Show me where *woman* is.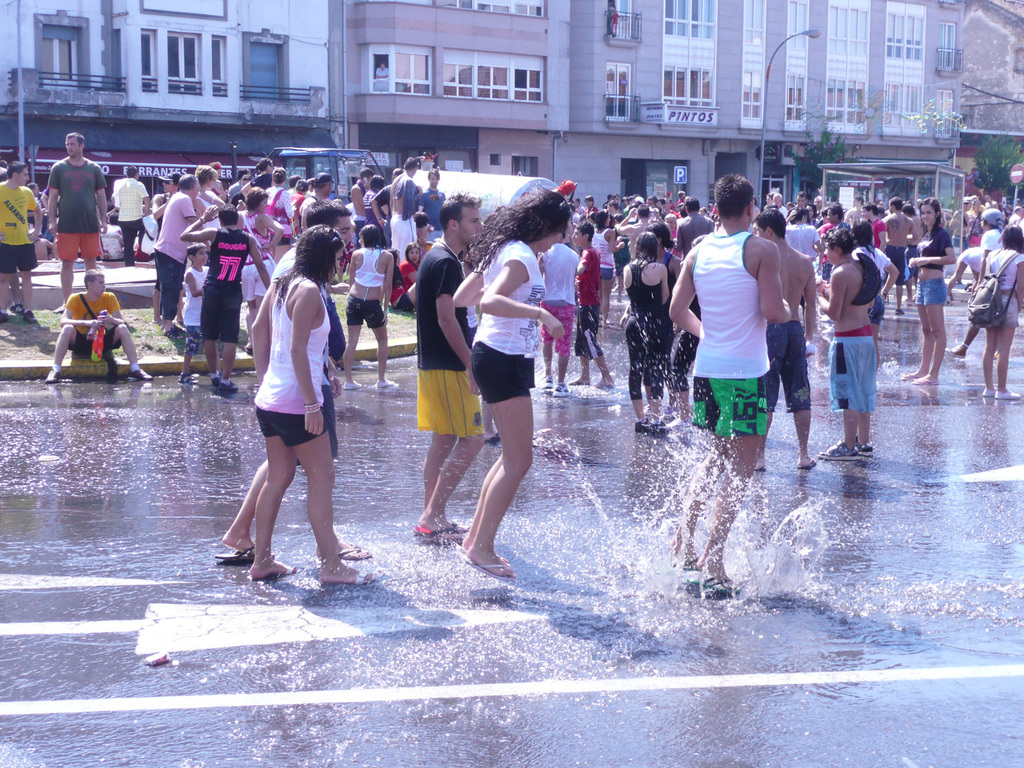
*woman* is at pyautogui.locateOnScreen(442, 201, 562, 569).
